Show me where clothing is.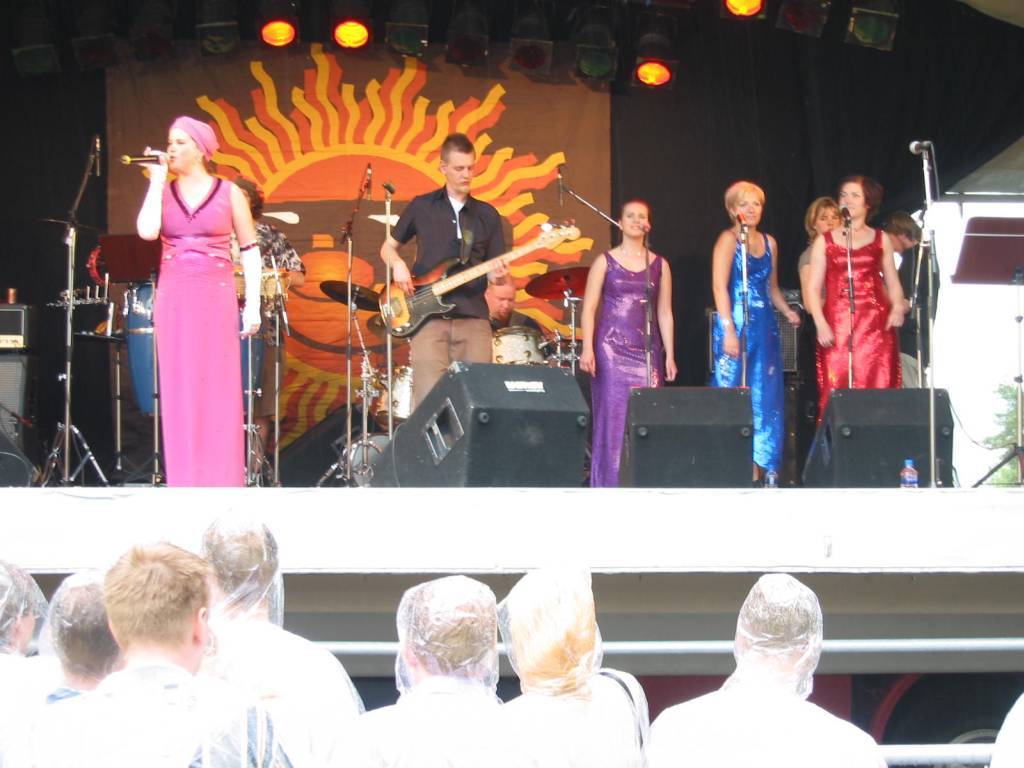
clothing is at [left=389, top=181, right=508, bottom=409].
